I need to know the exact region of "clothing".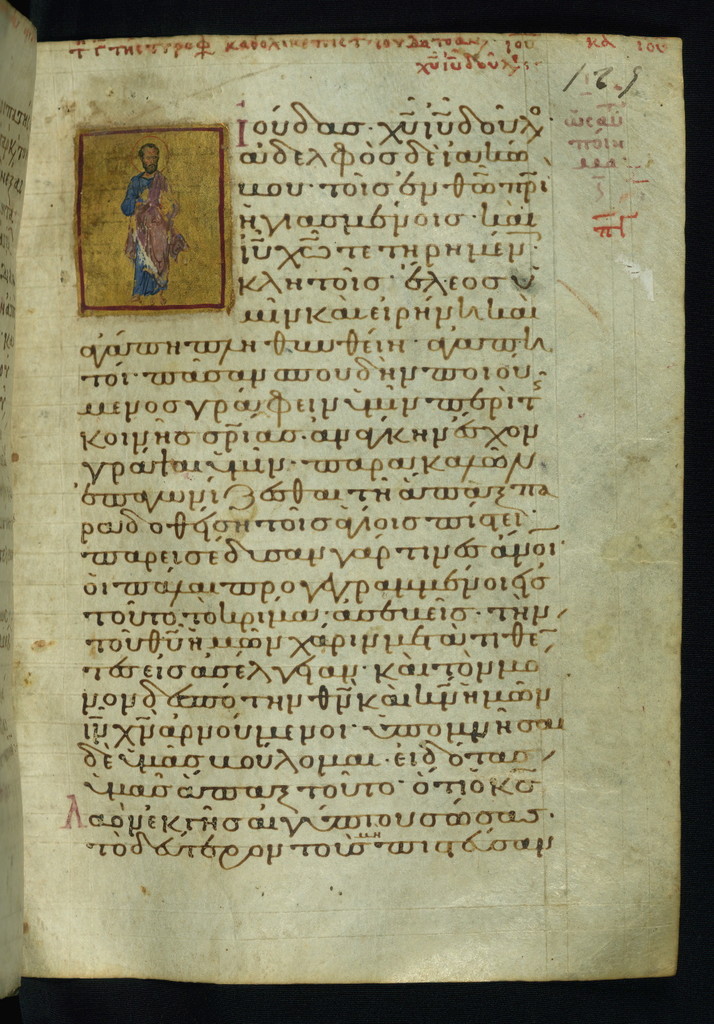
Region: pyautogui.locateOnScreen(122, 170, 190, 296).
